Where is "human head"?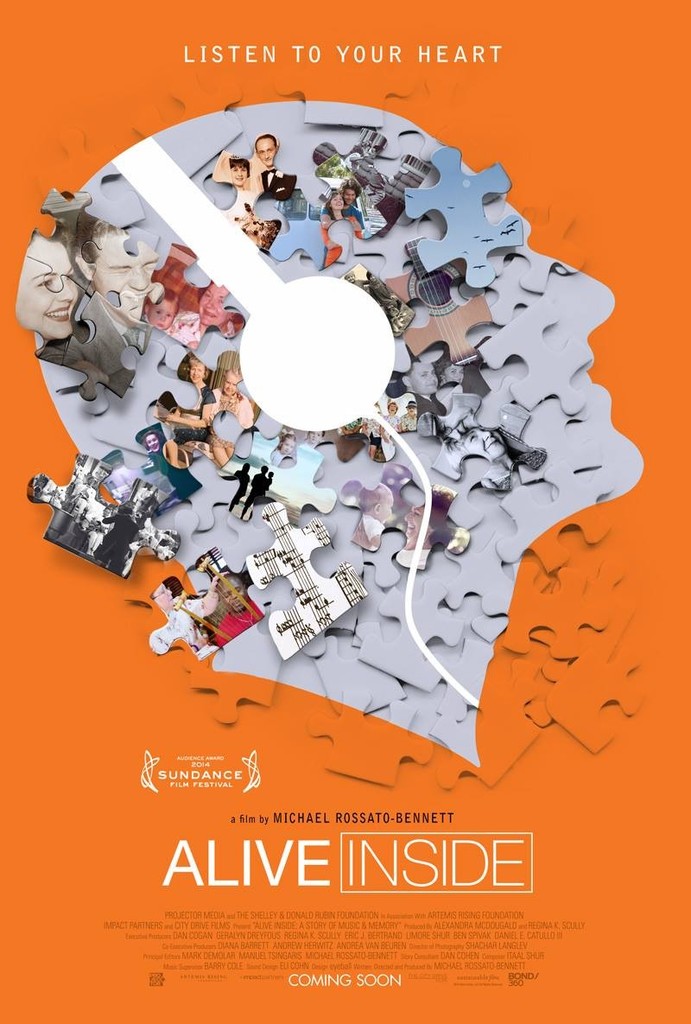
box=[10, 235, 79, 338].
